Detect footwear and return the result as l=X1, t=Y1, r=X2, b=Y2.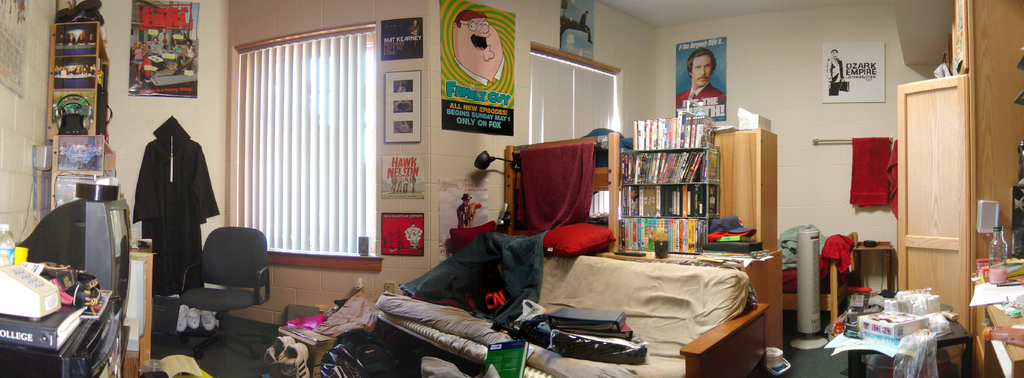
l=260, t=334, r=294, b=377.
